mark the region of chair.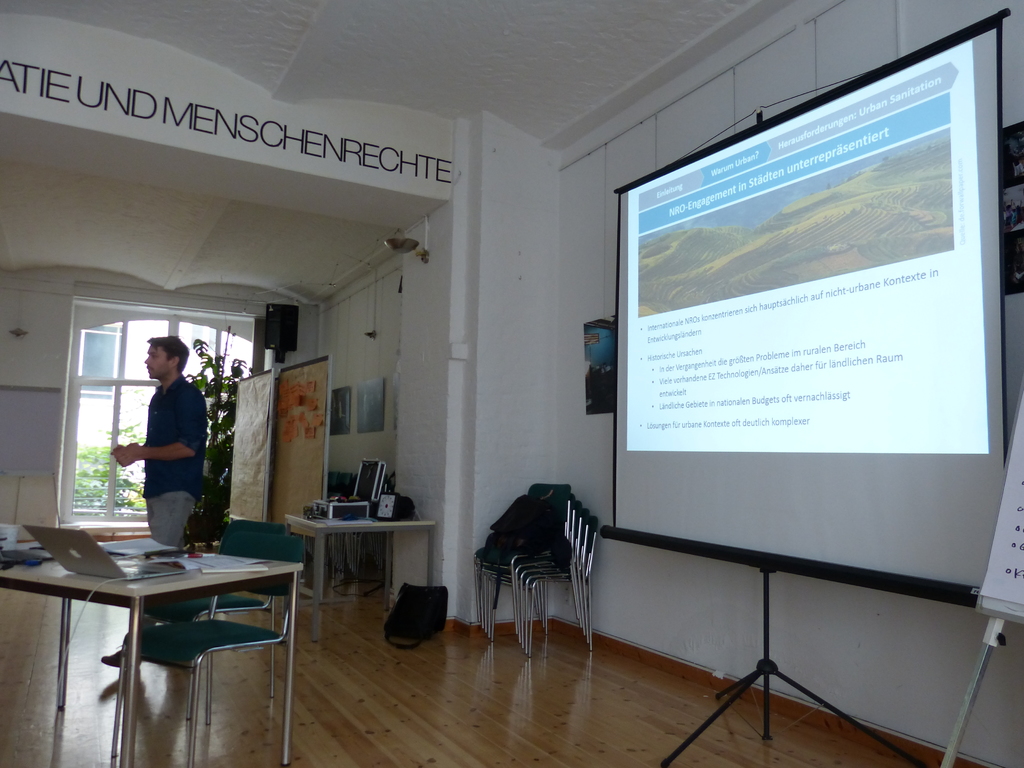
Region: crop(133, 516, 308, 730).
